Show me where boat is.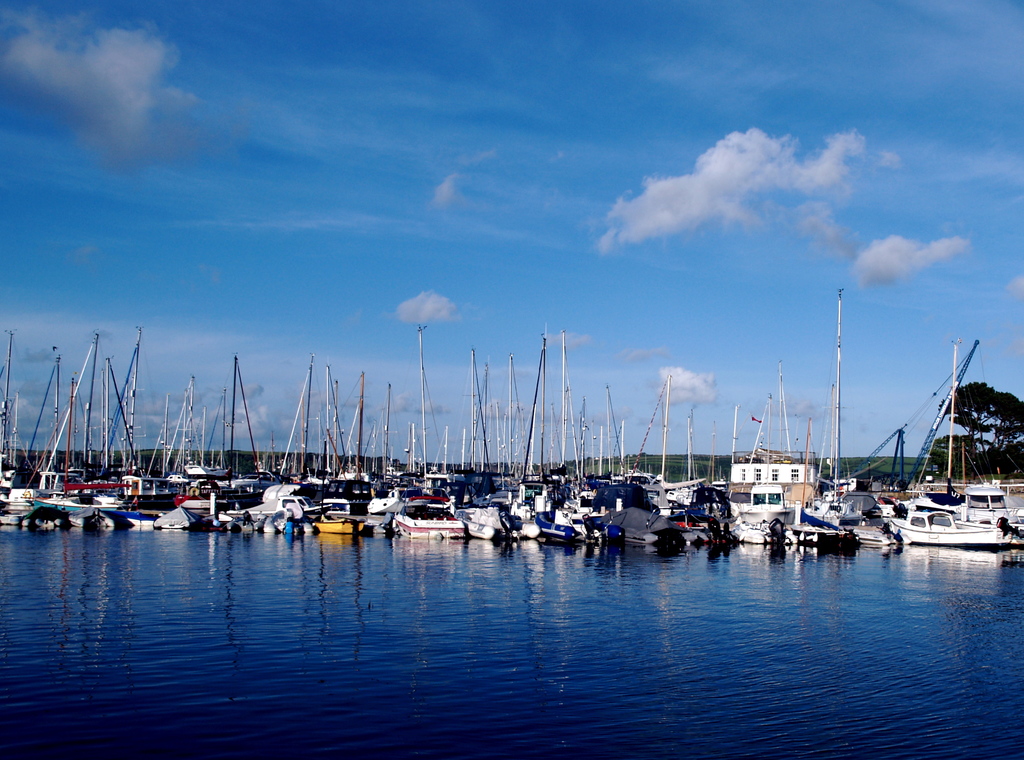
boat is at [left=863, top=351, right=1023, bottom=562].
